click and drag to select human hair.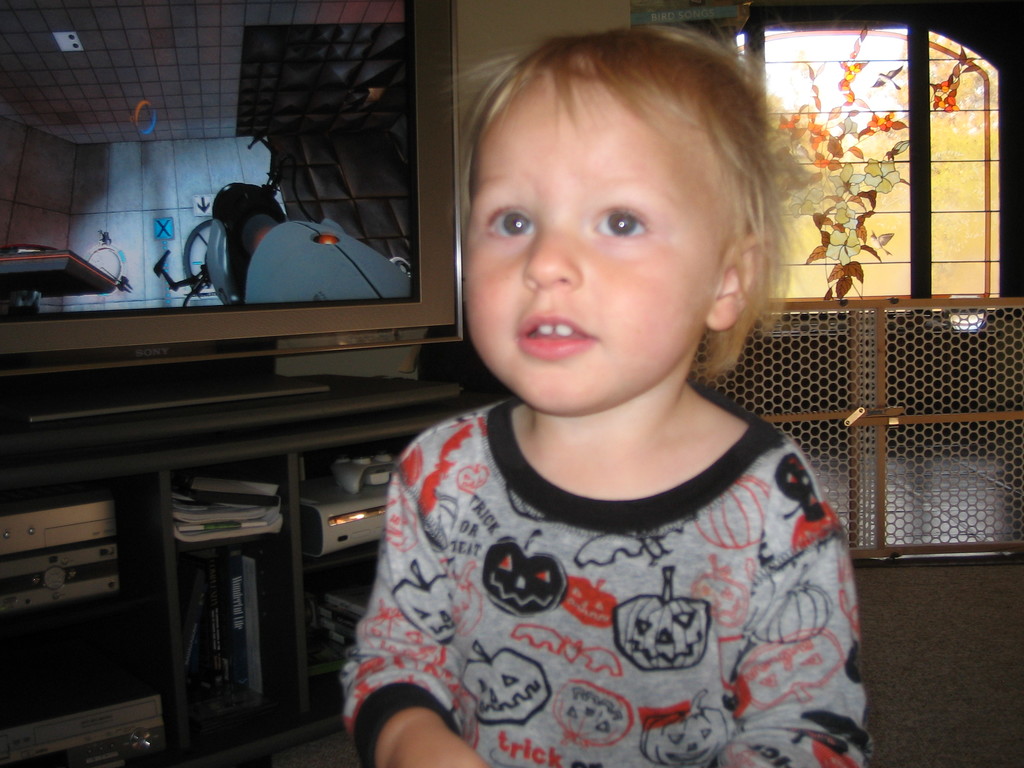
Selection: 472 8 798 383.
